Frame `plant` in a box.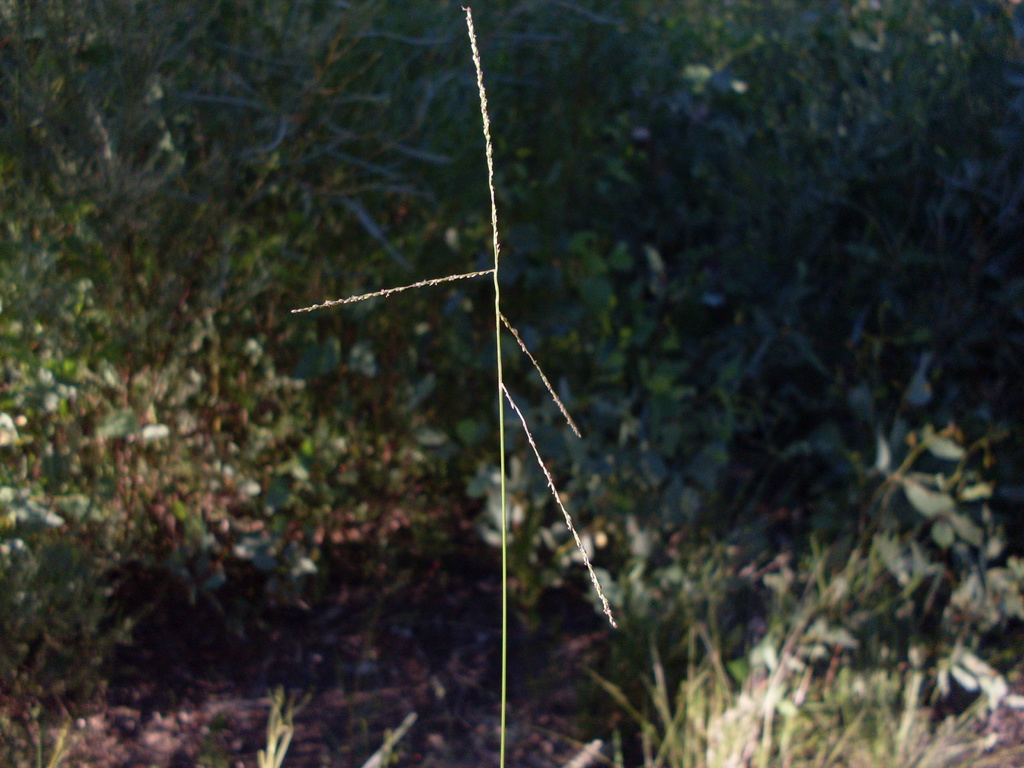
{"left": 29, "top": 716, "right": 77, "bottom": 767}.
